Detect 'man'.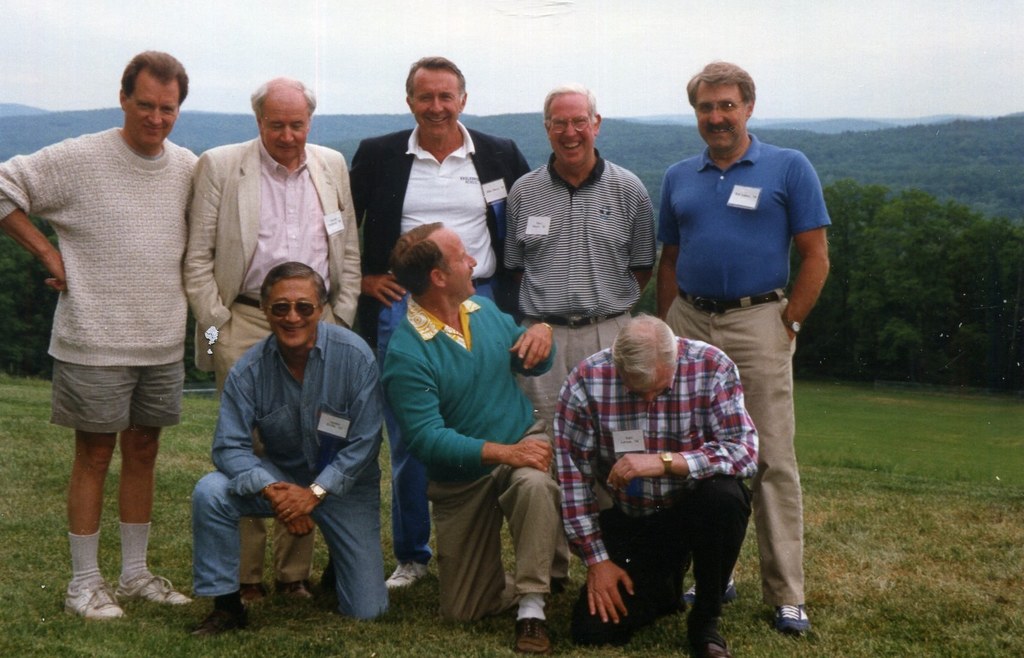
Detected at bbox(506, 83, 659, 592).
